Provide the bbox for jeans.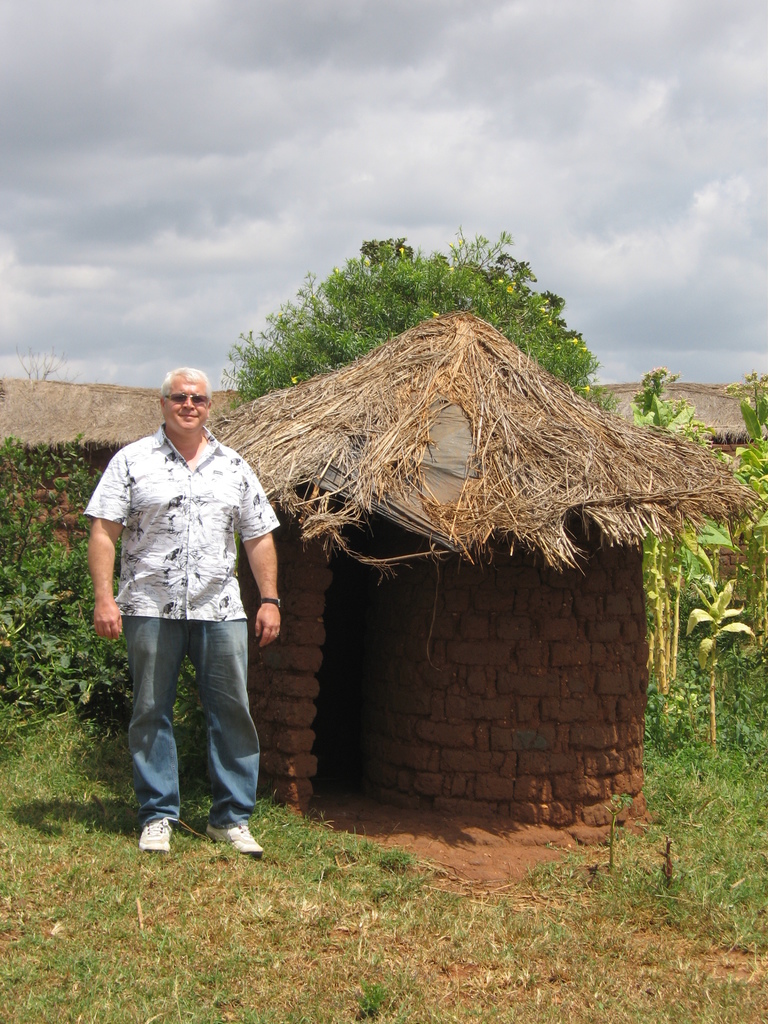
BBox(116, 604, 264, 852).
